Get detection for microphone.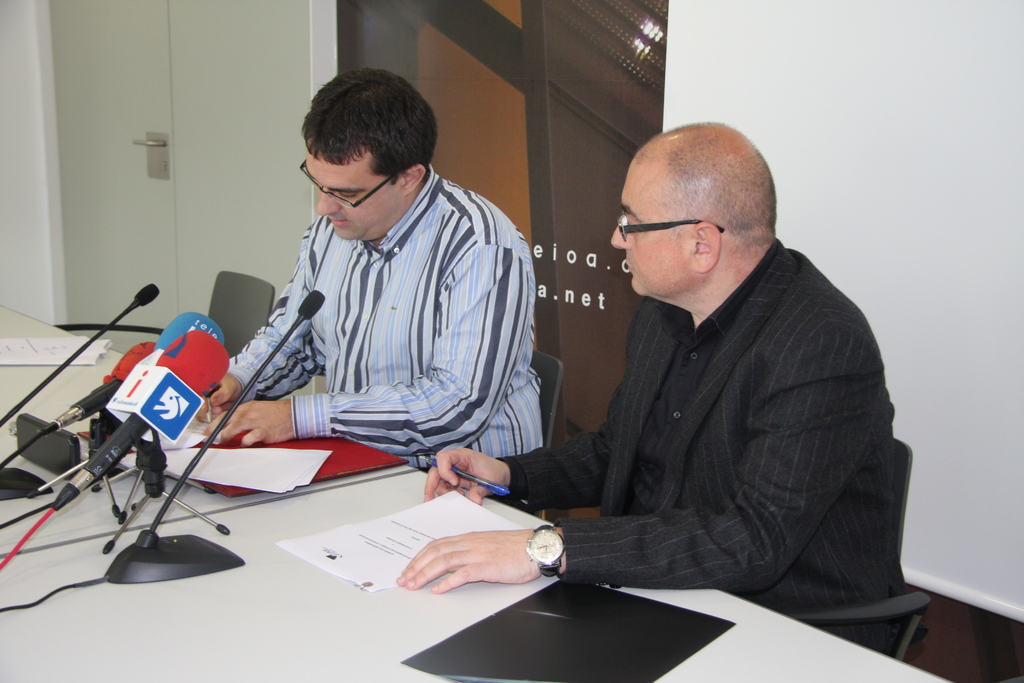
Detection: 299,288,326,321.
